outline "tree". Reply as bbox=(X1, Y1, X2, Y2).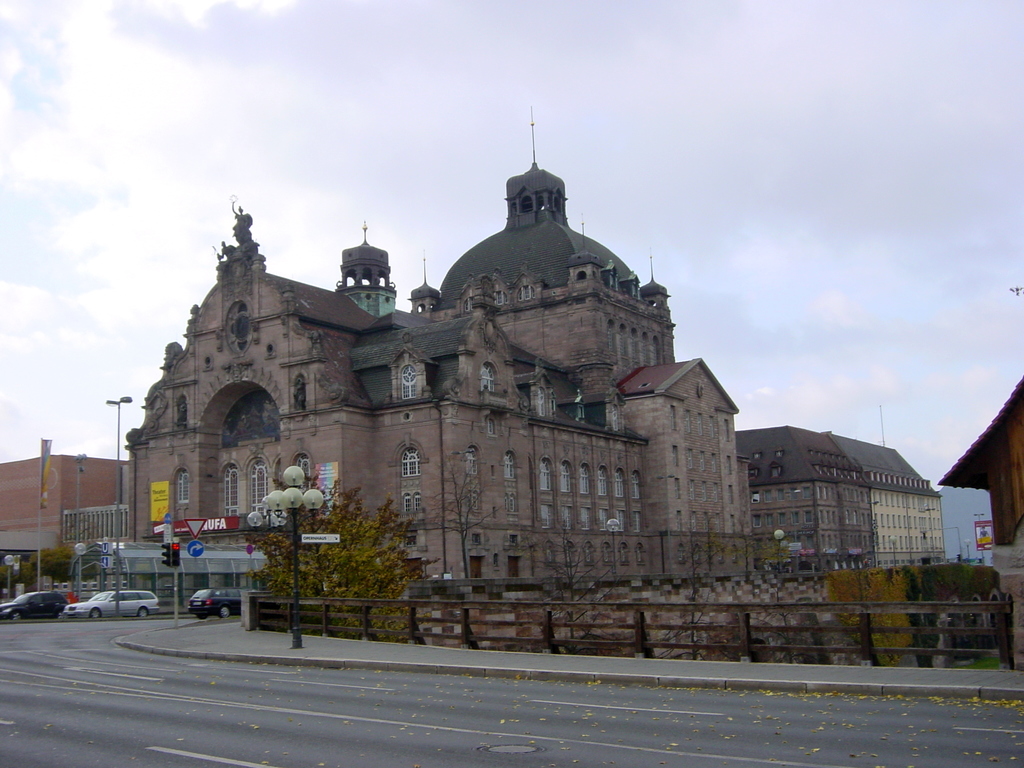
bbox=(439, 452, 500, 603).
